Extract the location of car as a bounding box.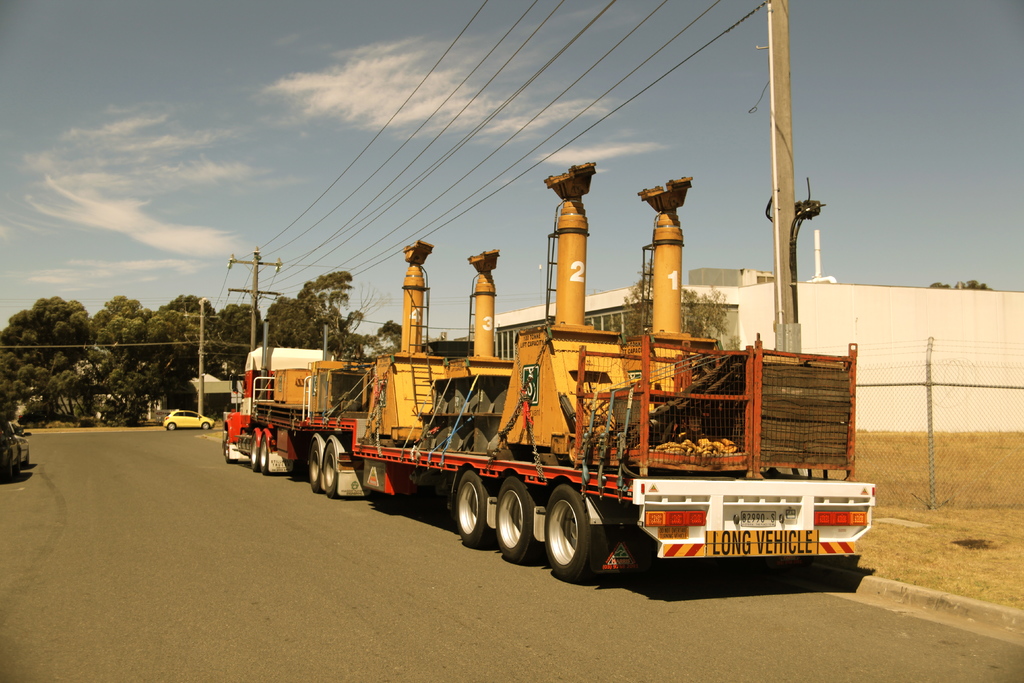
box=[164, 409, 215, 429].
